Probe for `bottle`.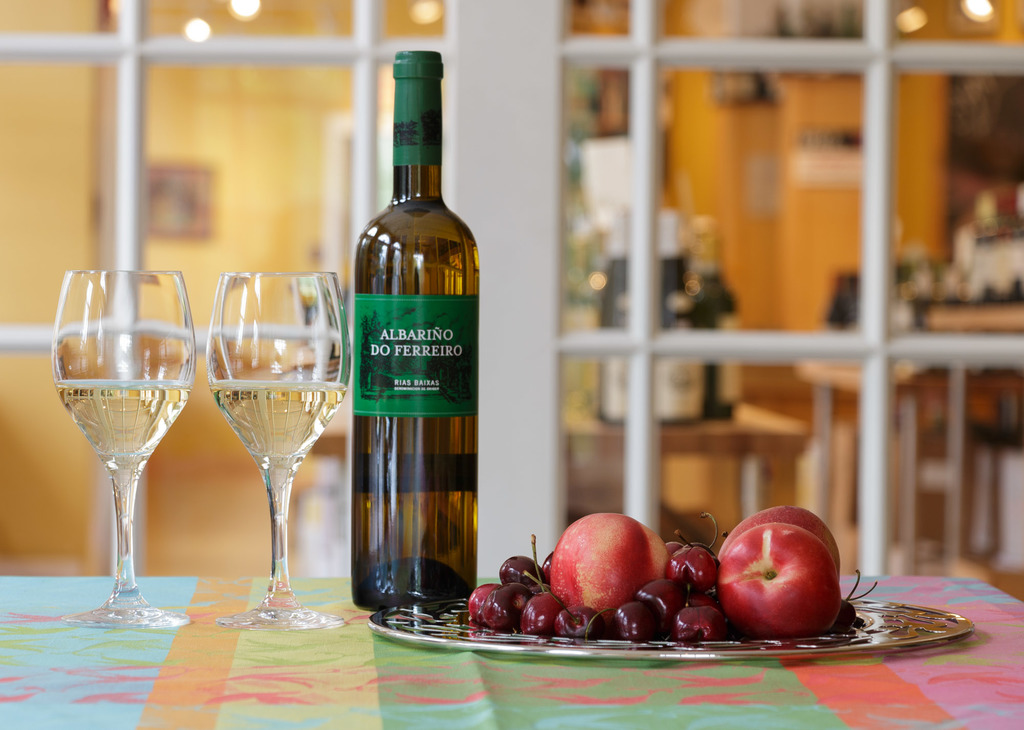
Probe result: locate(652, 206, 703, 423).
